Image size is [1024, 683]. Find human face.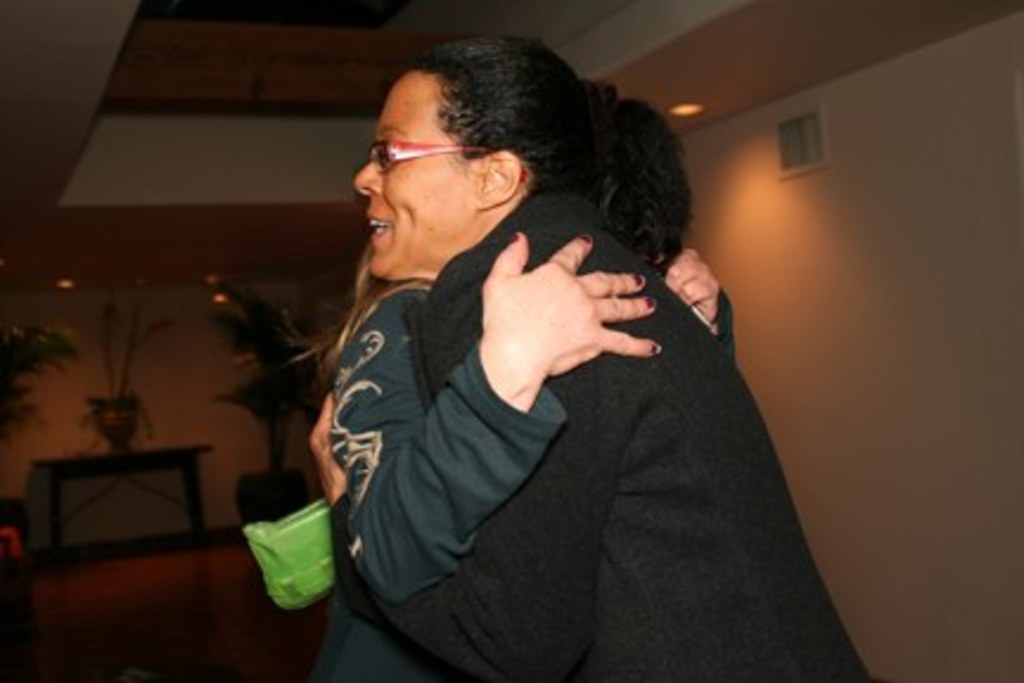
crop(351, 69, 481, 282).
